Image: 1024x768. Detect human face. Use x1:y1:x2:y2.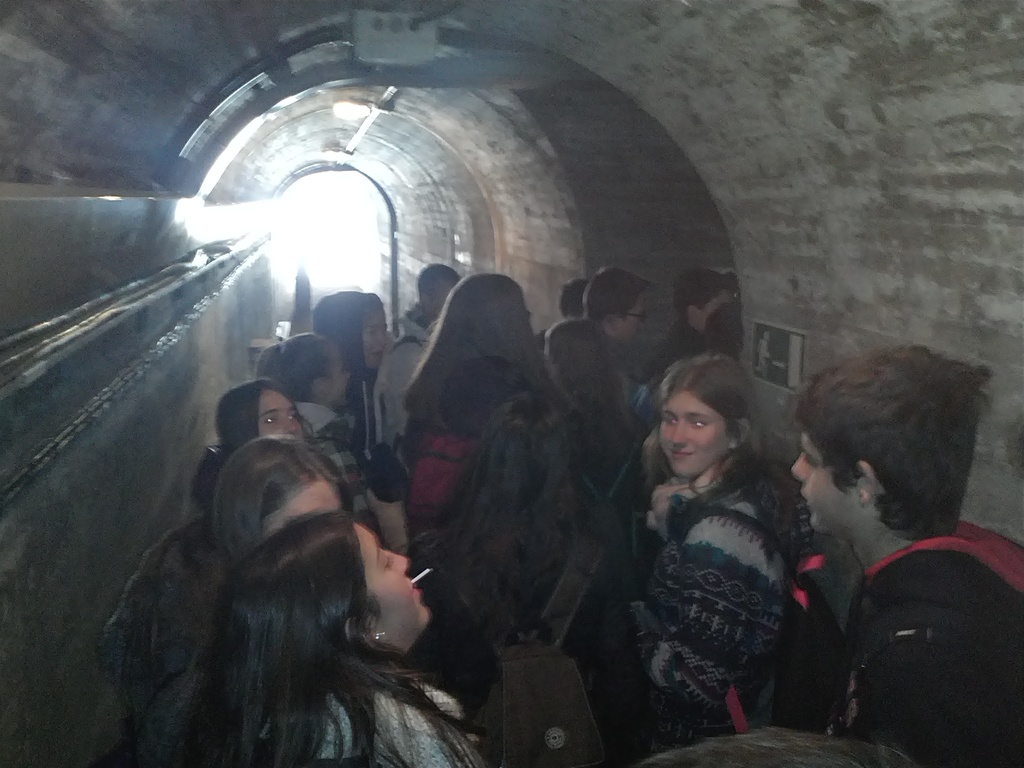
620:295:649:336.
